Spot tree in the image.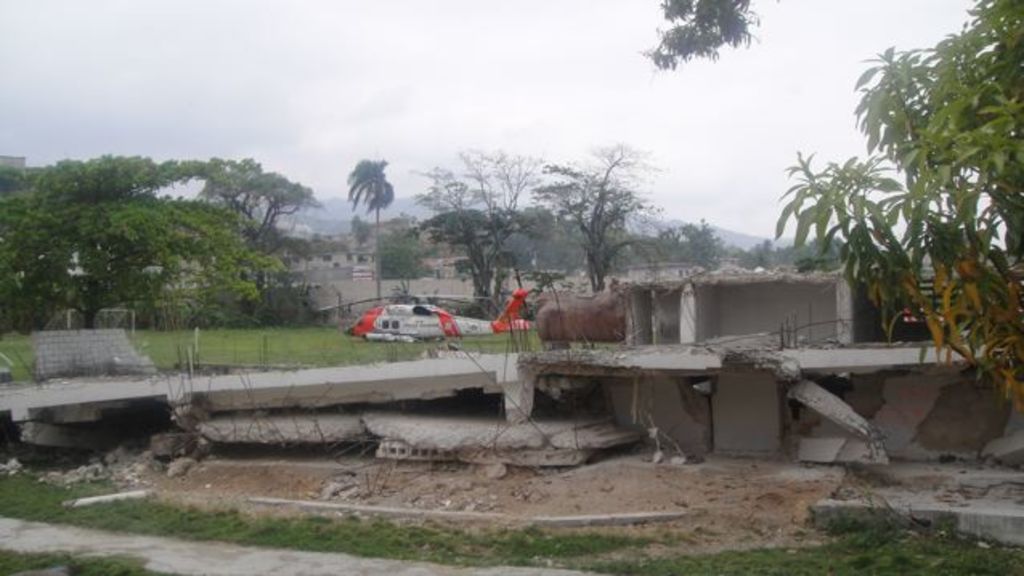
tree found at 337:149:395:226.
